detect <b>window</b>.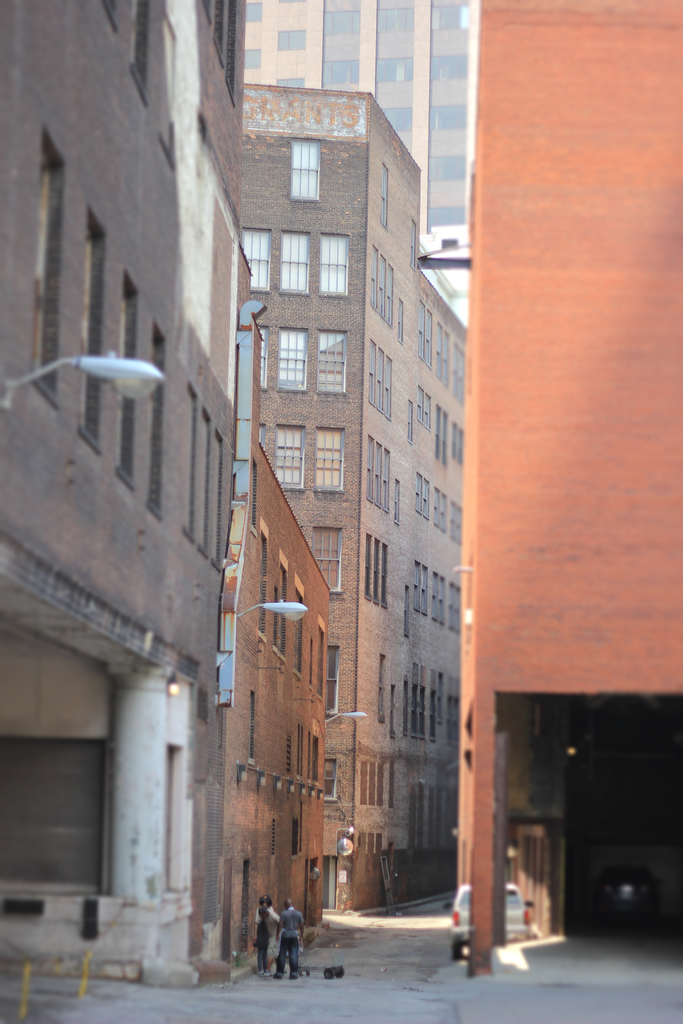
Detected at [315, 419, 345, 492].
